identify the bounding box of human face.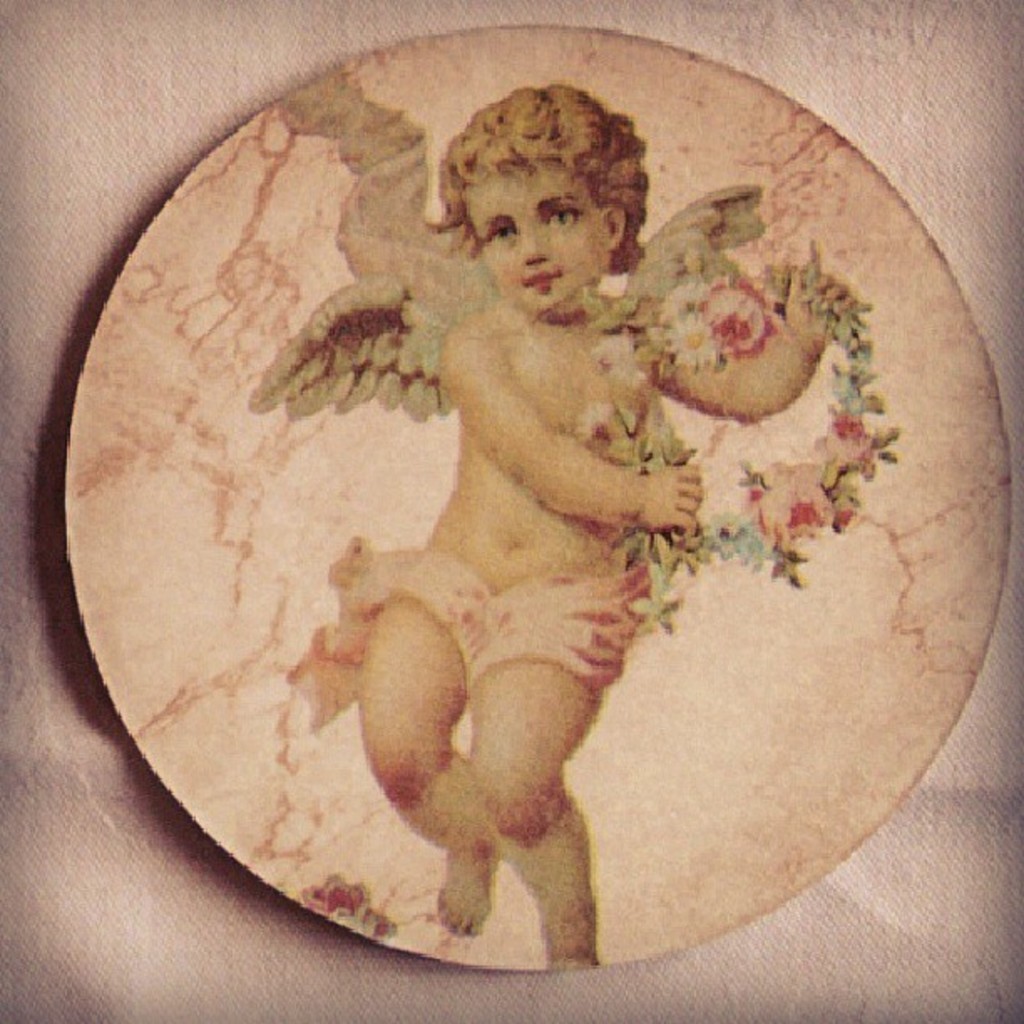
(462, 166, 616, 310).
